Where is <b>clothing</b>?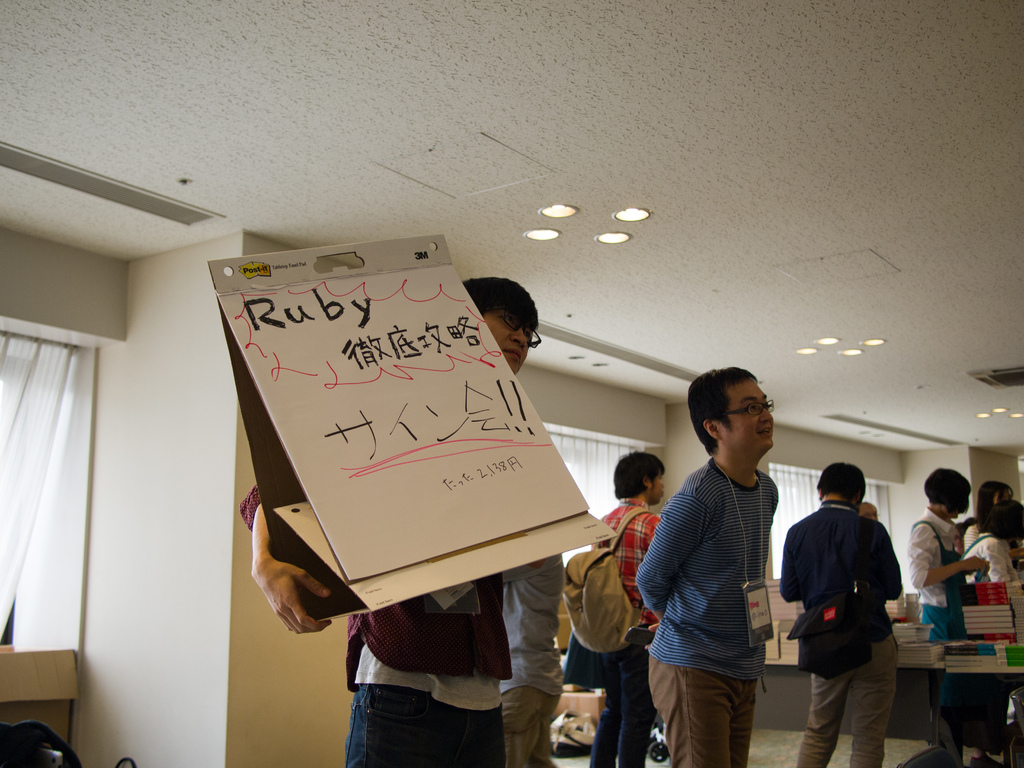
241 478 516 767.
